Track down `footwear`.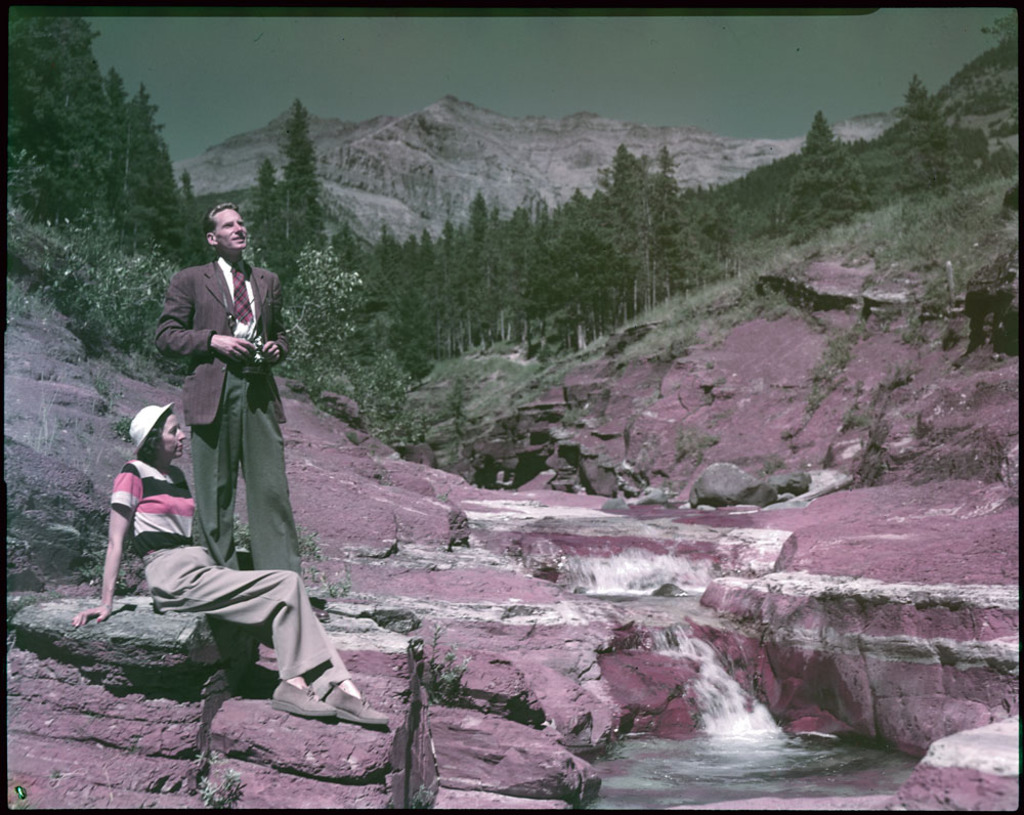
Tracked to rect(268, 676, 335, 717).
